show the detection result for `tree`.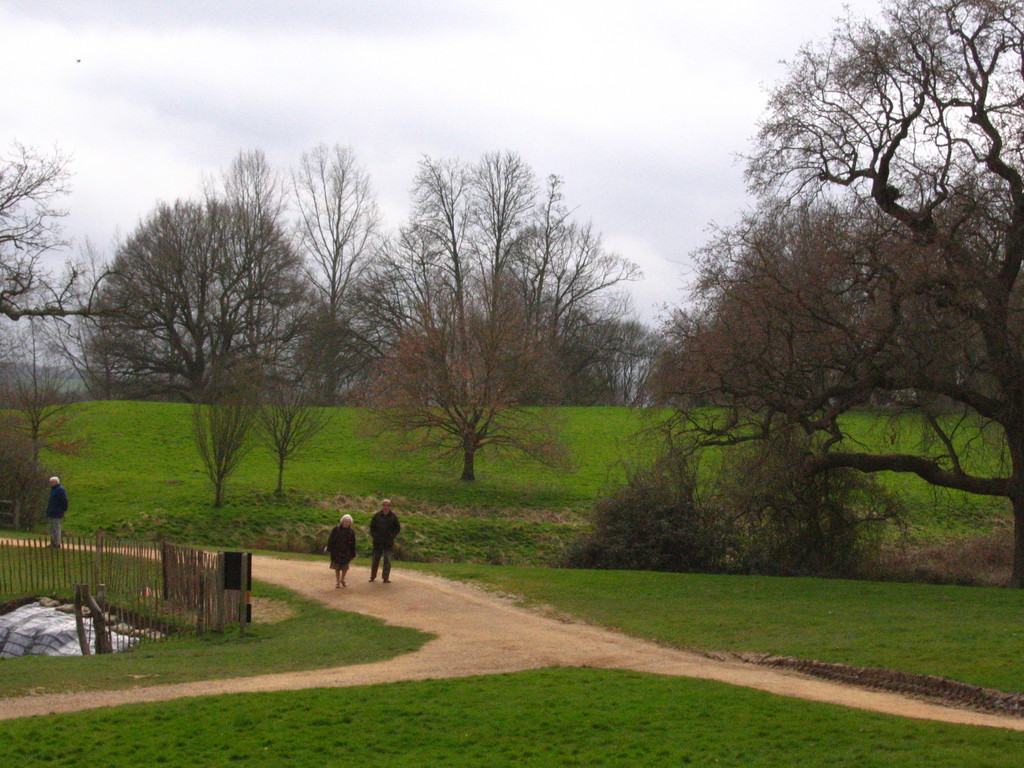
locate(731, 0, 1023, 600).
